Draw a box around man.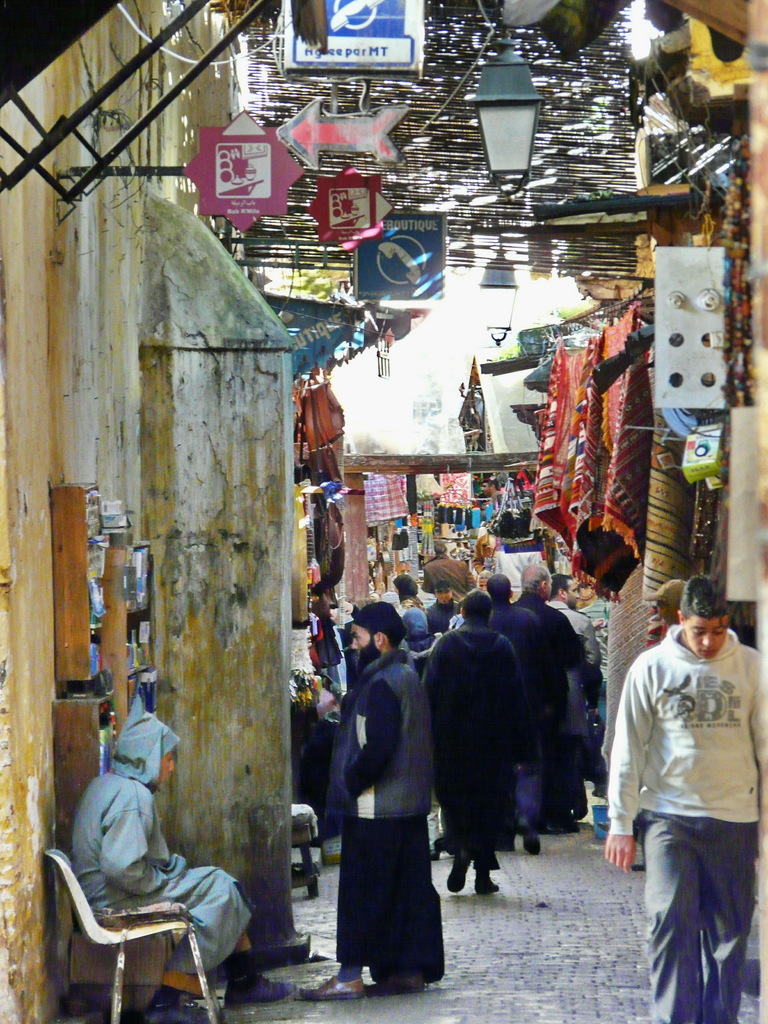
(545,573,601,813).
